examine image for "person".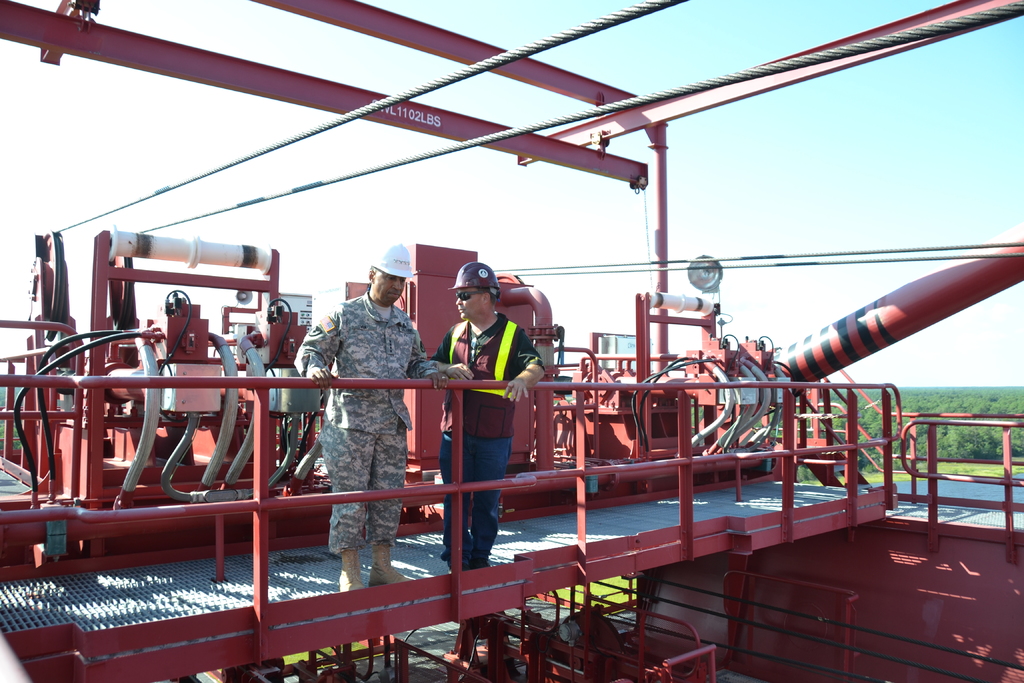
Examination result: locate(417, 264, 540, 568).
